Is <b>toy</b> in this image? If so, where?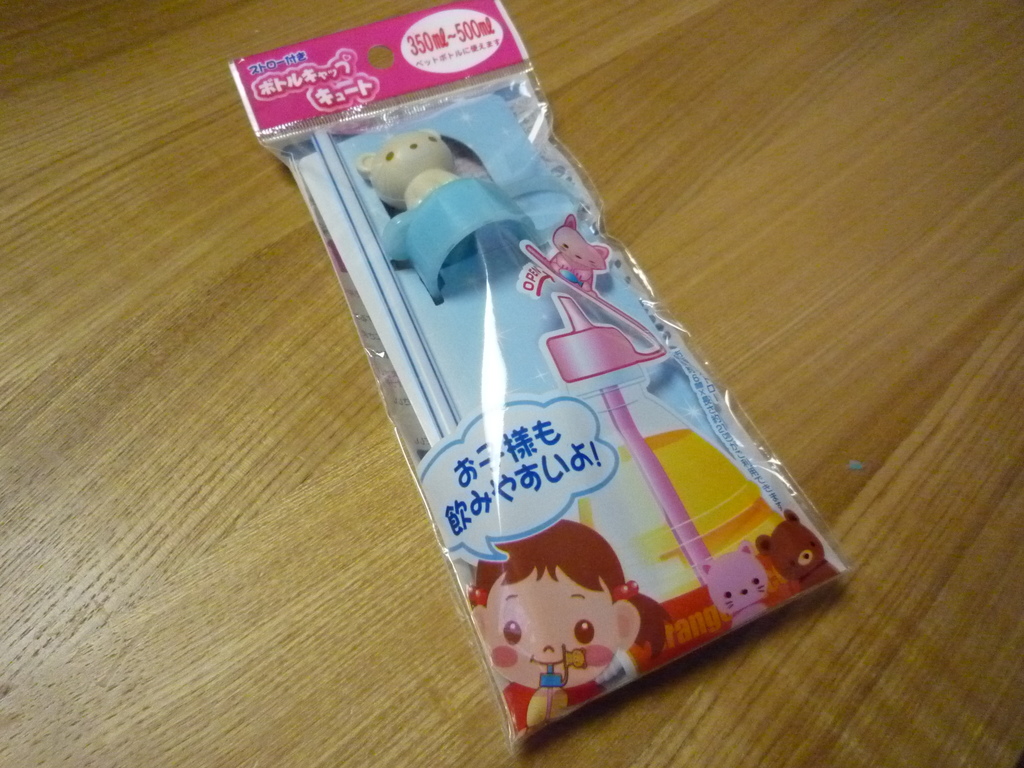
Yes, at 464, 520, 675, 735.
